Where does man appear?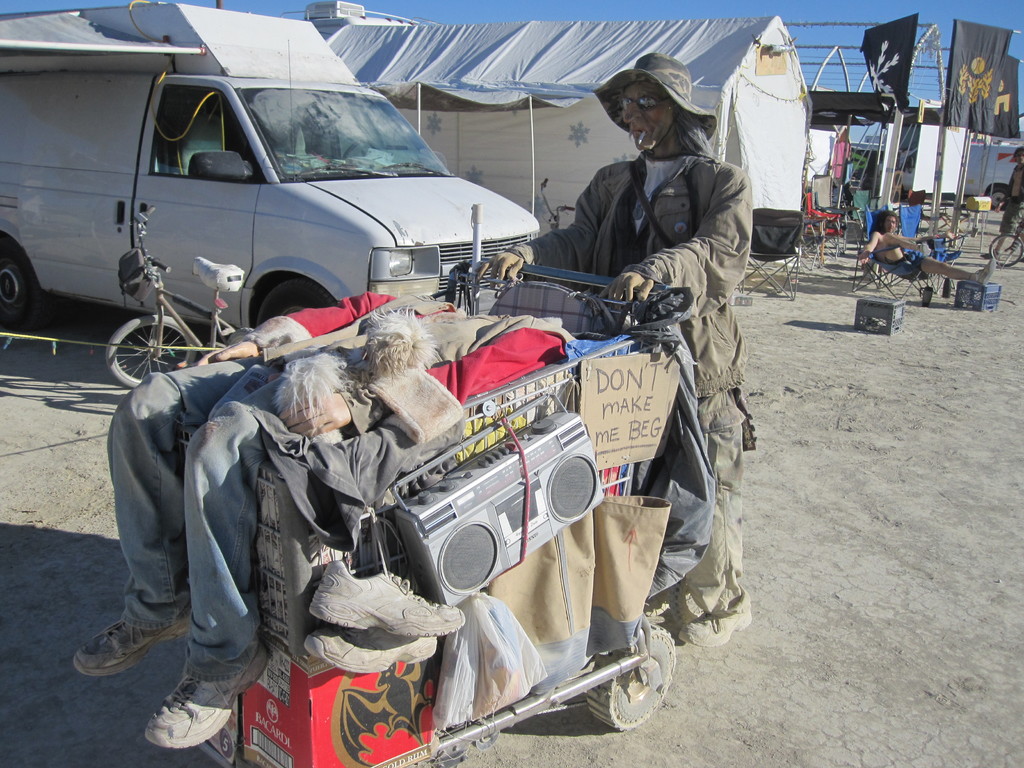
Appears at left=980, top=145, right=1023, bottom=265.
